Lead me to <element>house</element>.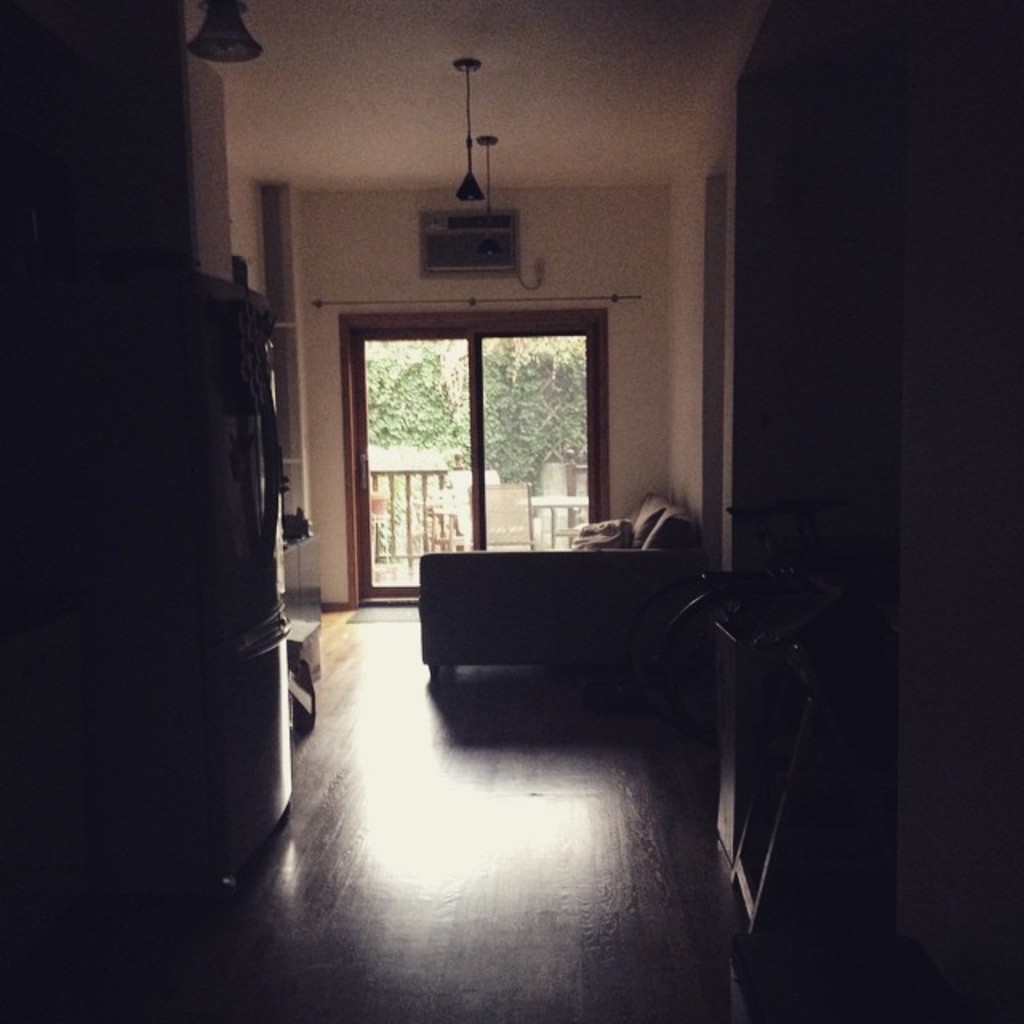
Lead to [21, 0, 946, 933].
